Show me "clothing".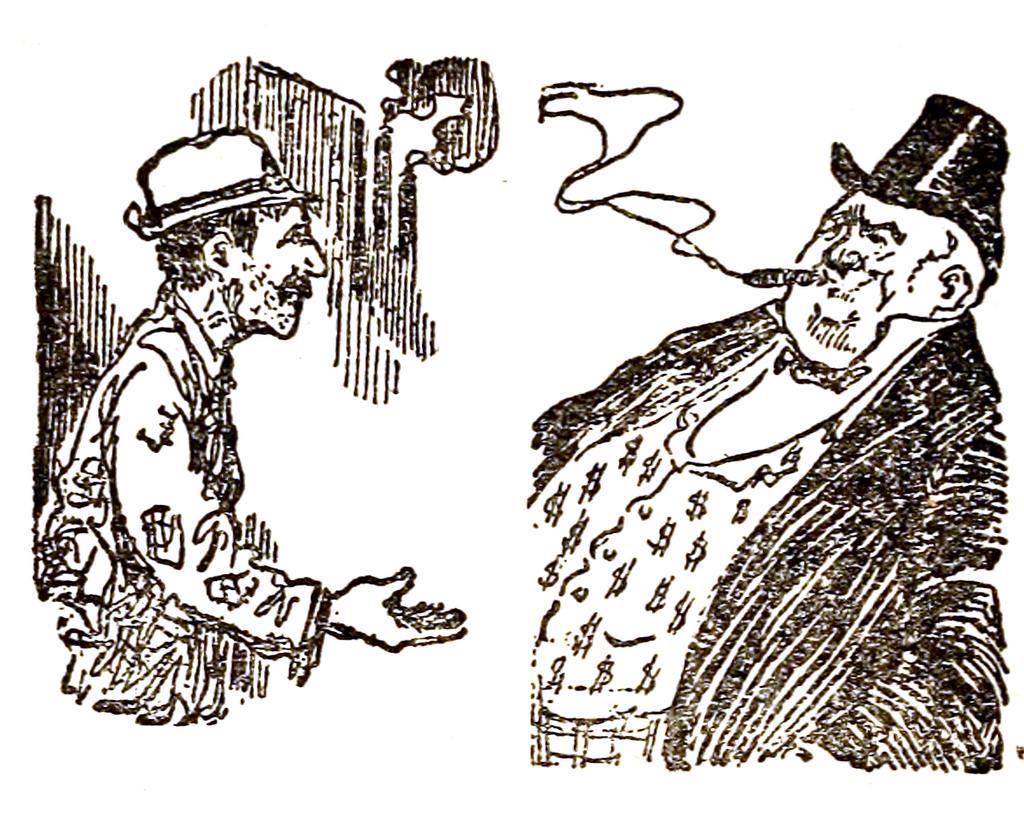
"clothing" is here: (left=543, top=309, right=987, bottom=769).
